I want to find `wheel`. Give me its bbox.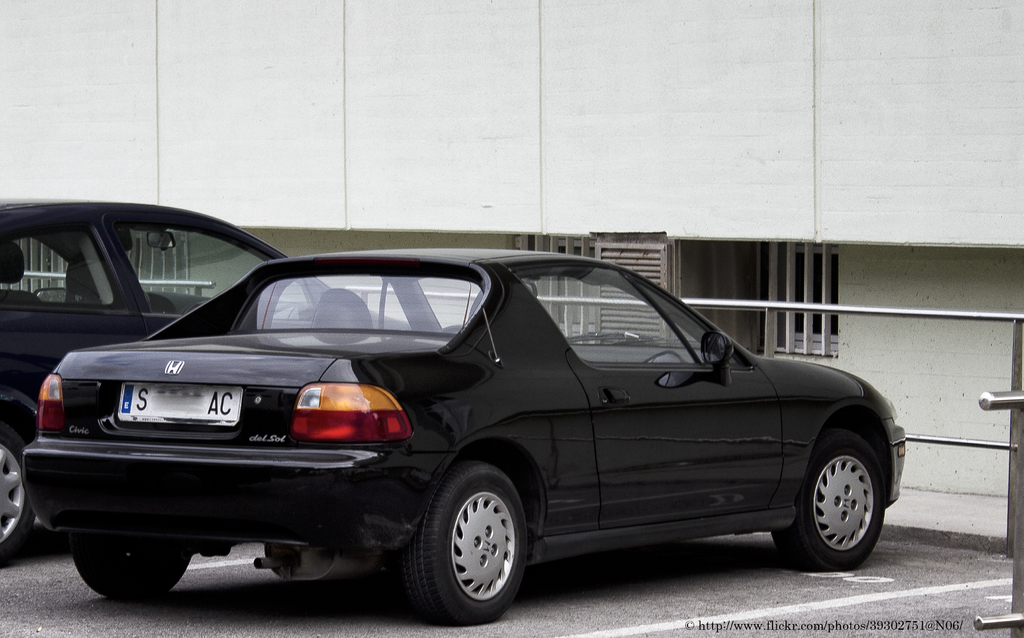
0 421 33 573.
